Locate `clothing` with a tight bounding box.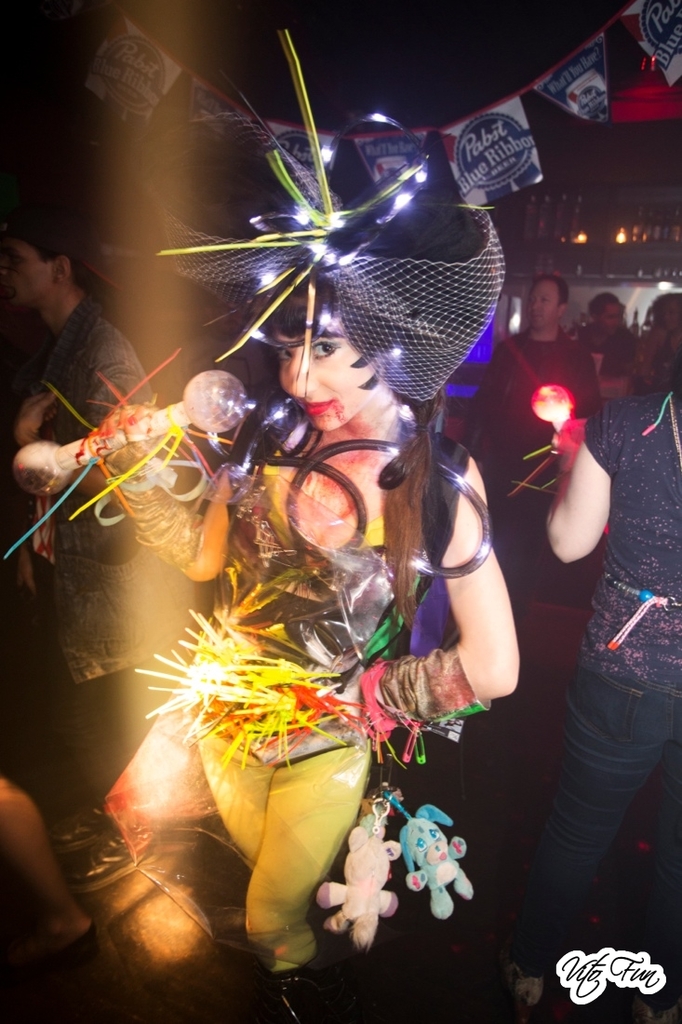
crop(528, 366, 681, 990).
